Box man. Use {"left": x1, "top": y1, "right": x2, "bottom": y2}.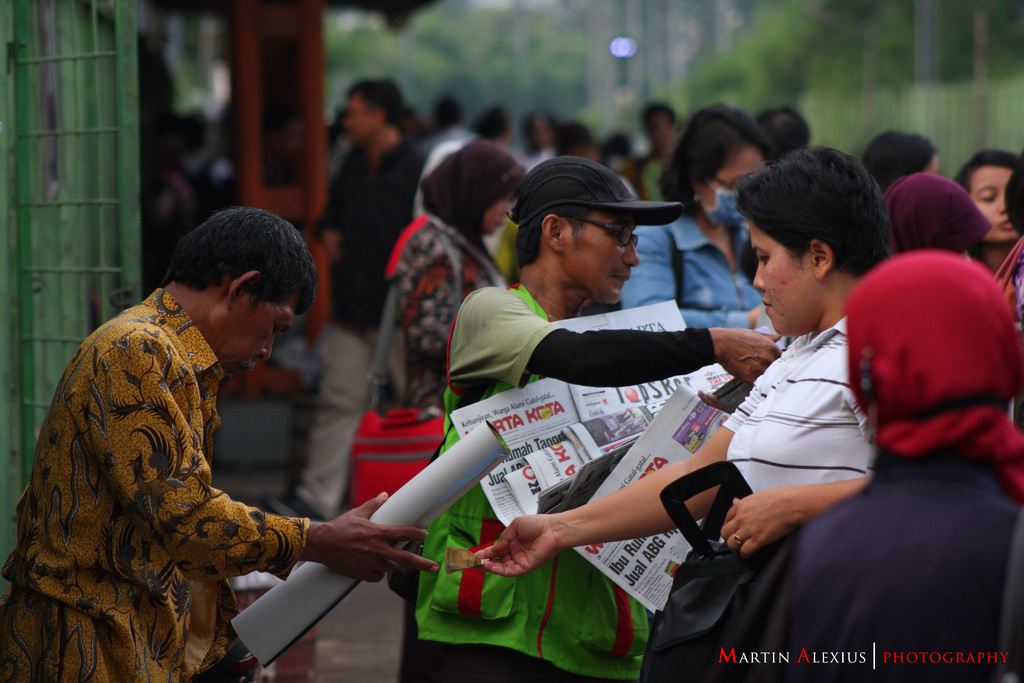
{"left": 26, "top": 194, "right": 410, "bottom": 669}.
